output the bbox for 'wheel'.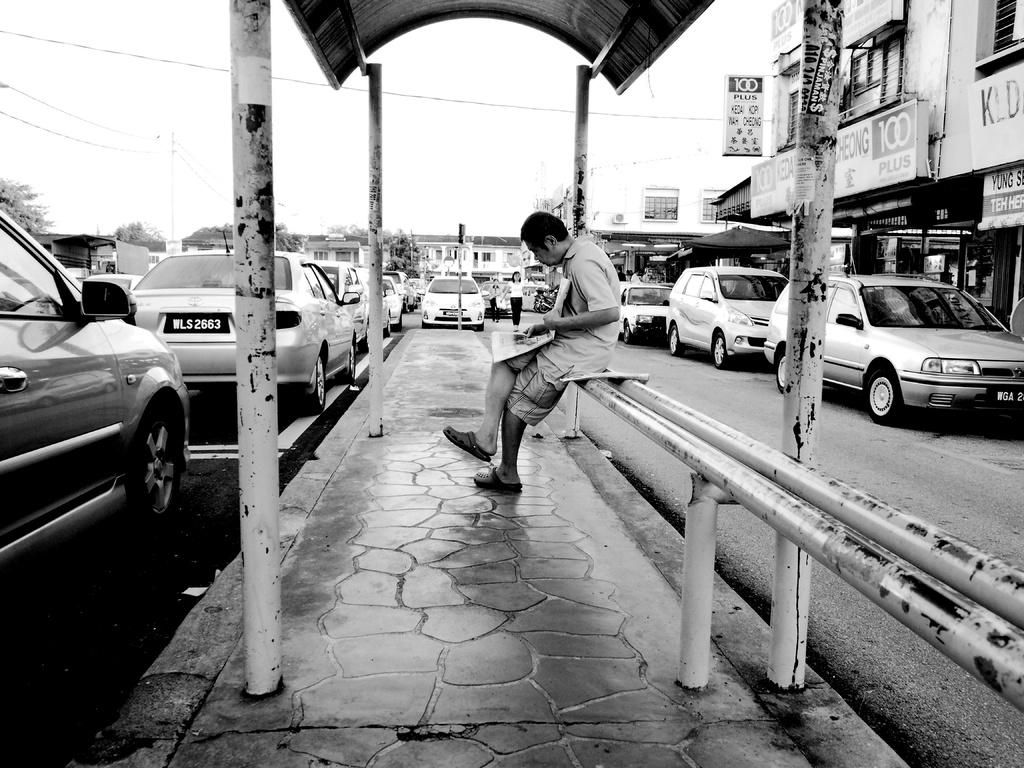
l=402, t=302, r=410, b=314.
